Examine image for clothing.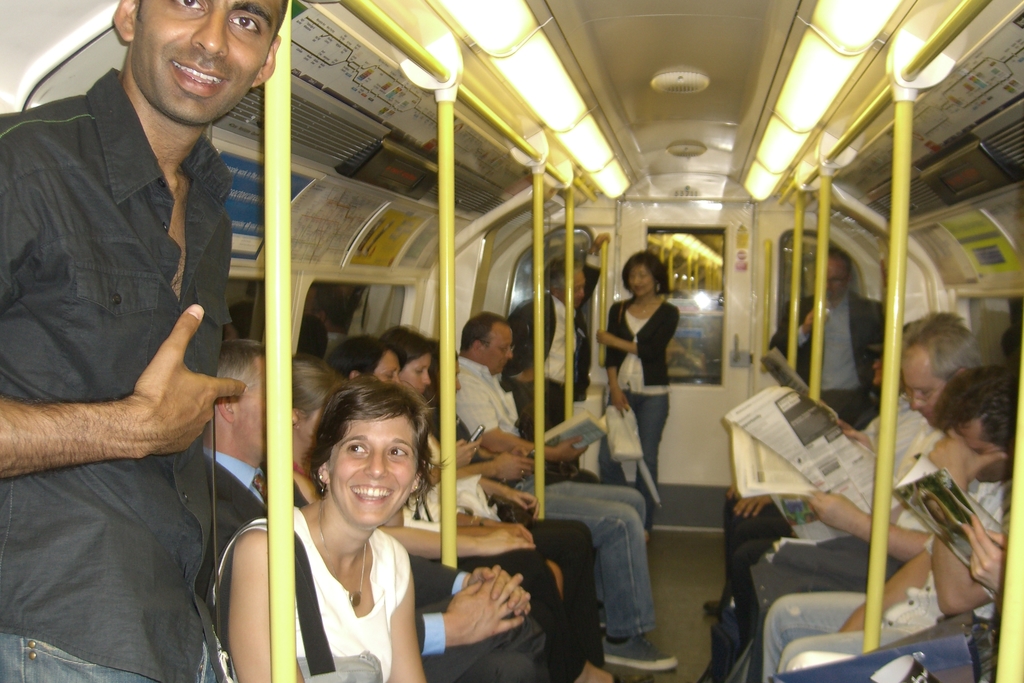
Examination result: (x1=196, y1=446, x2=556, y2=682).
